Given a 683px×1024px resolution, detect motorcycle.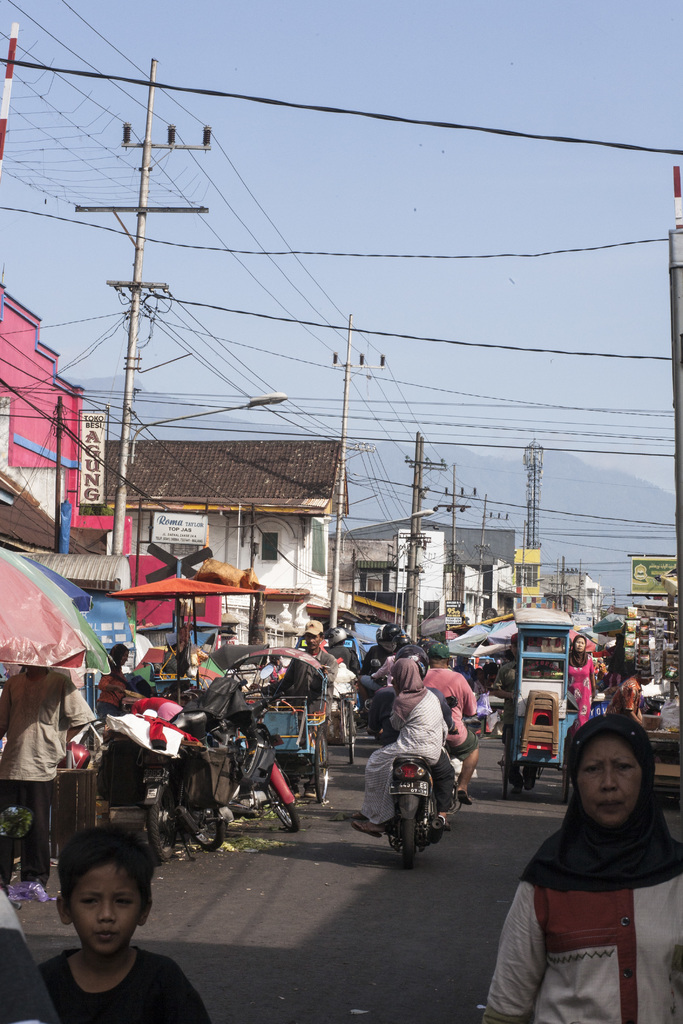
<box>103,671,265,868</box>.
